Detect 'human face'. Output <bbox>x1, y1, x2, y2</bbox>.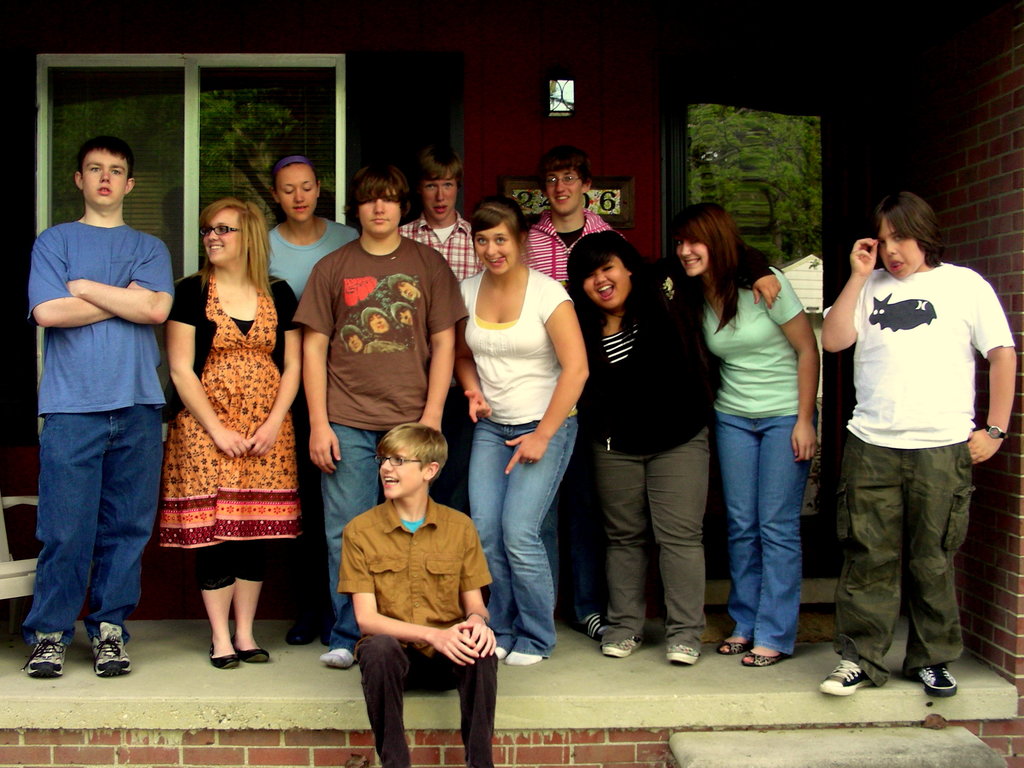
<bbox>545, 168, 586, 212</bbox>.
